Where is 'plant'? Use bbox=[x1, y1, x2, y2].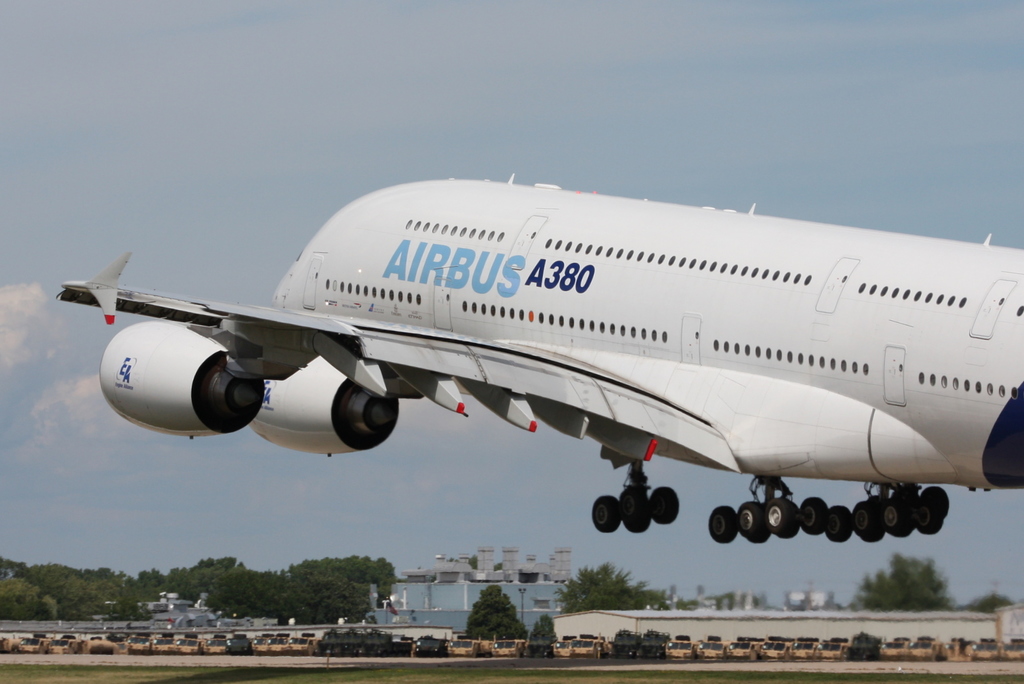
bbox=[616, 625, 666, 654].
